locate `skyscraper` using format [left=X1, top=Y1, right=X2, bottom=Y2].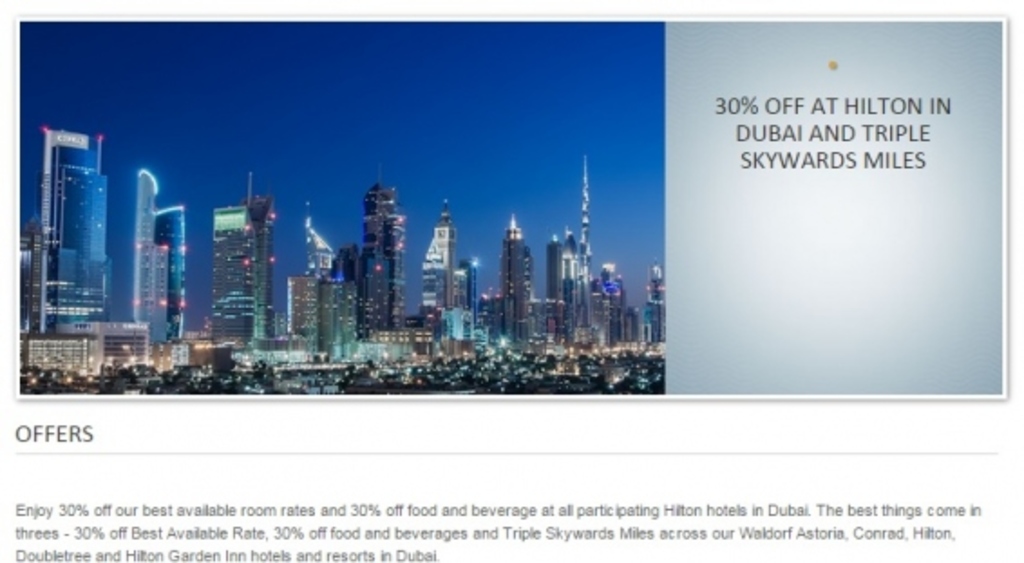
[left=488, top=214, right=534, bottom=346].
